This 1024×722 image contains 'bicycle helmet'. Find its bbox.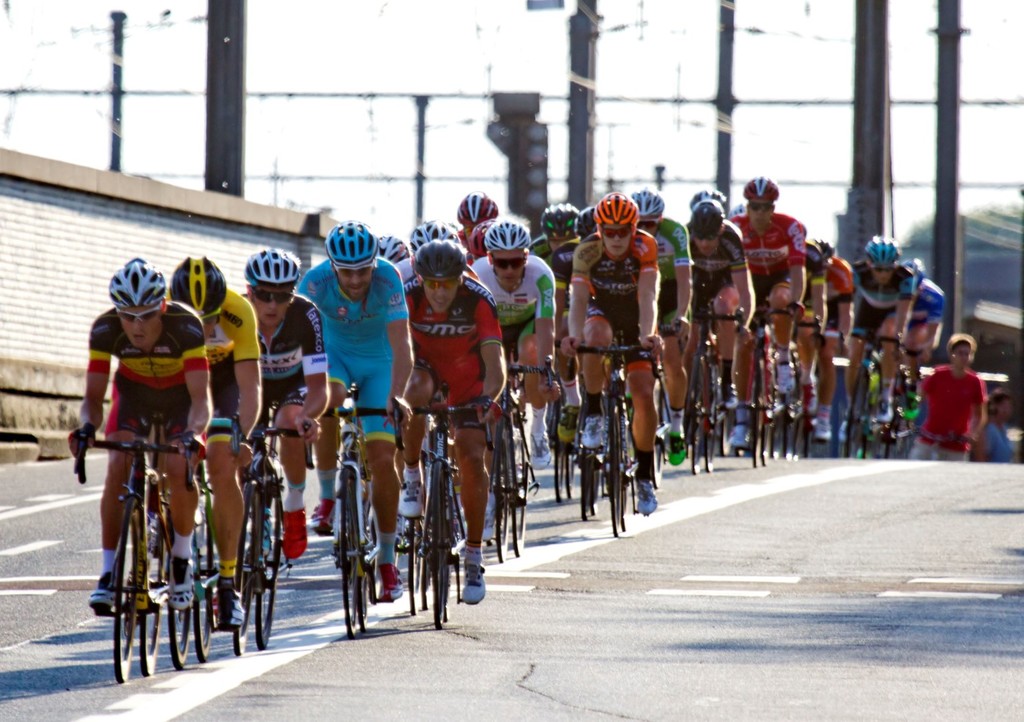
detection(687, 201, 723, 237).
